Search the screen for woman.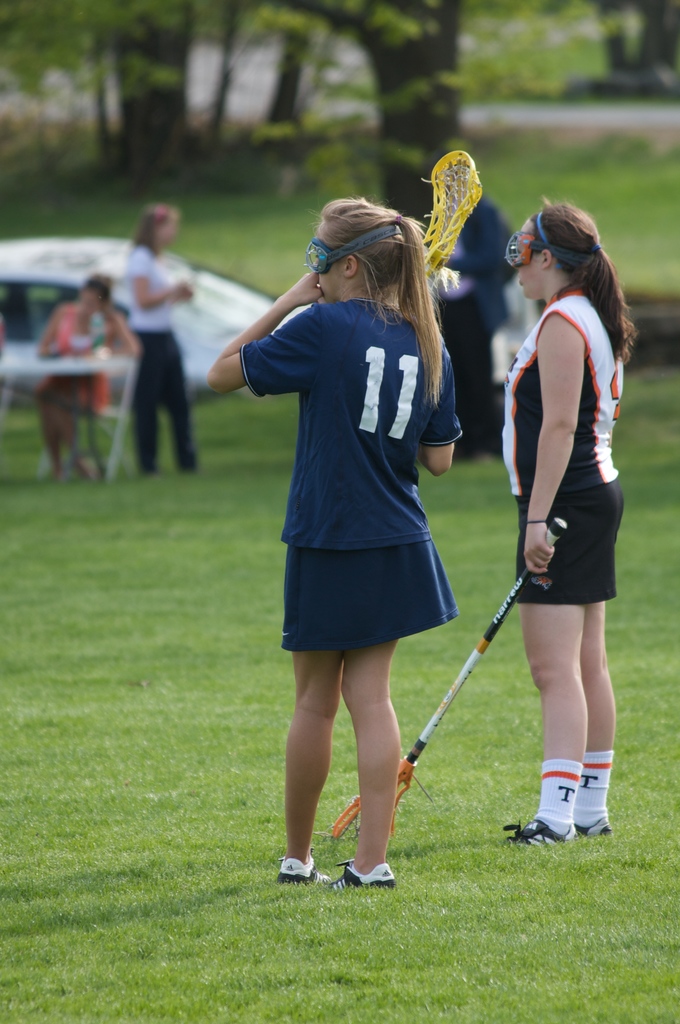
Found at (x1=502, y1=197, x2=635, y2=842).
